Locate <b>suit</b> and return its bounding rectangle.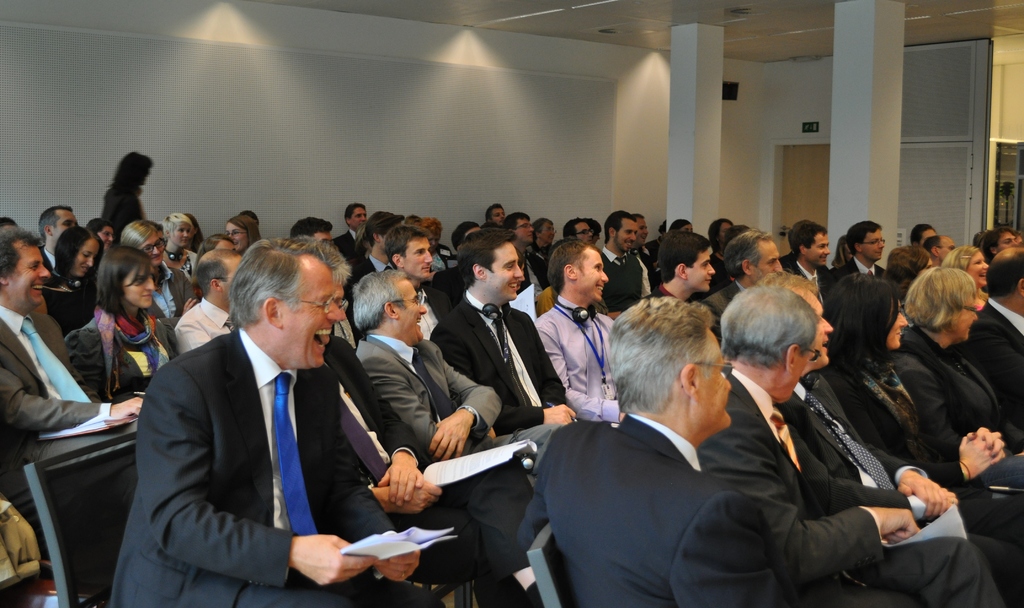
<bbox>38, 245, 56, 280</bbox>.
